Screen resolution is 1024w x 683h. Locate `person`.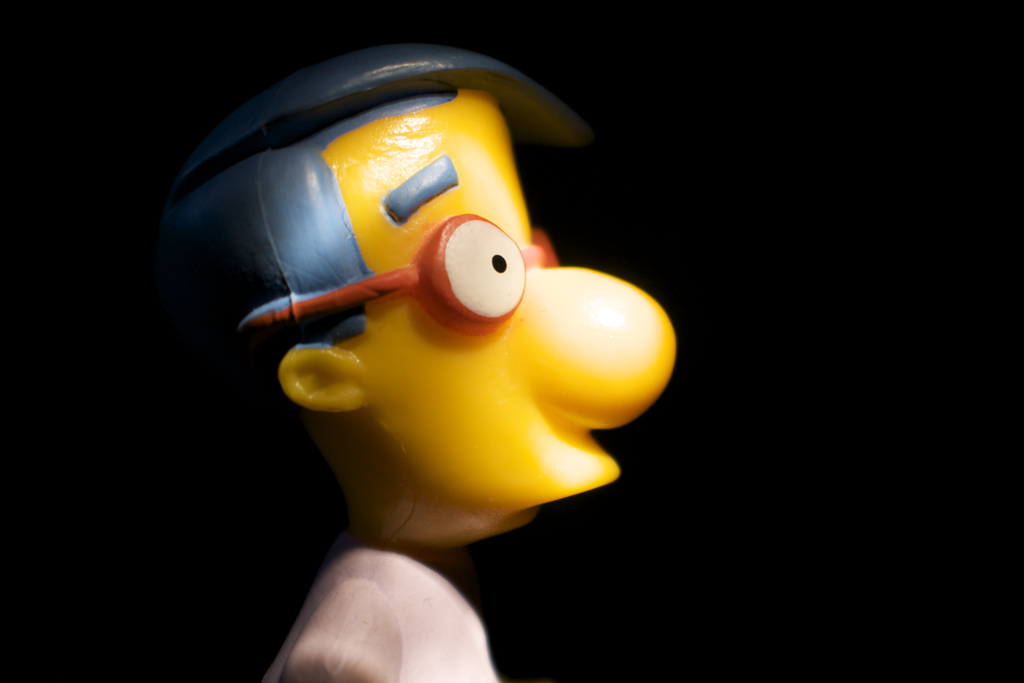
(143, 0, 688, 655).
